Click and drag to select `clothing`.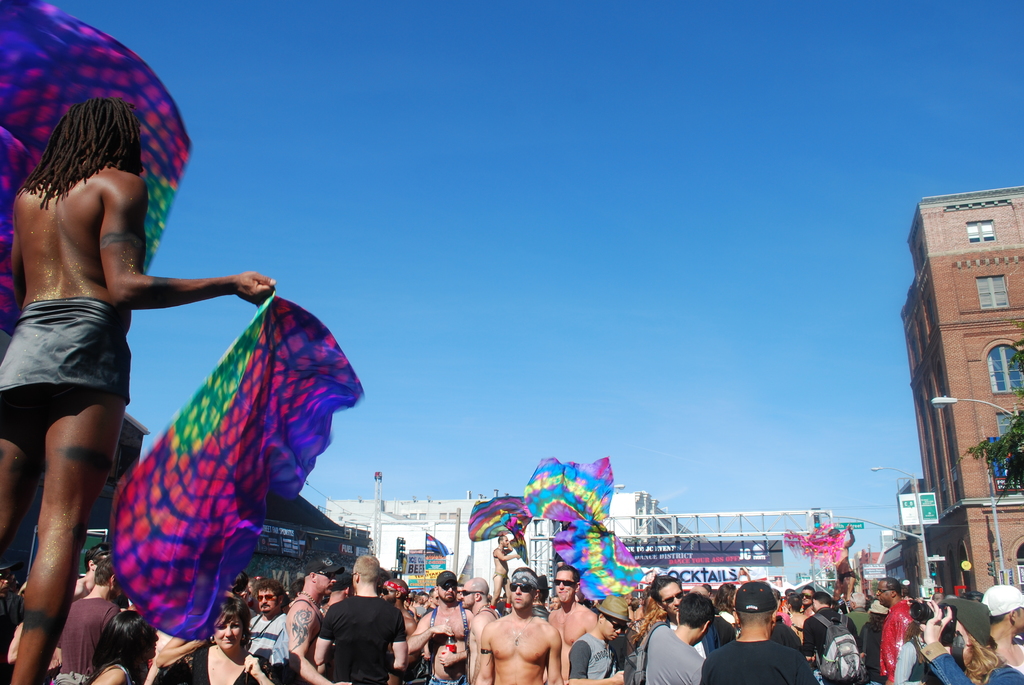
Selection: [799, 611, 860, 683].
